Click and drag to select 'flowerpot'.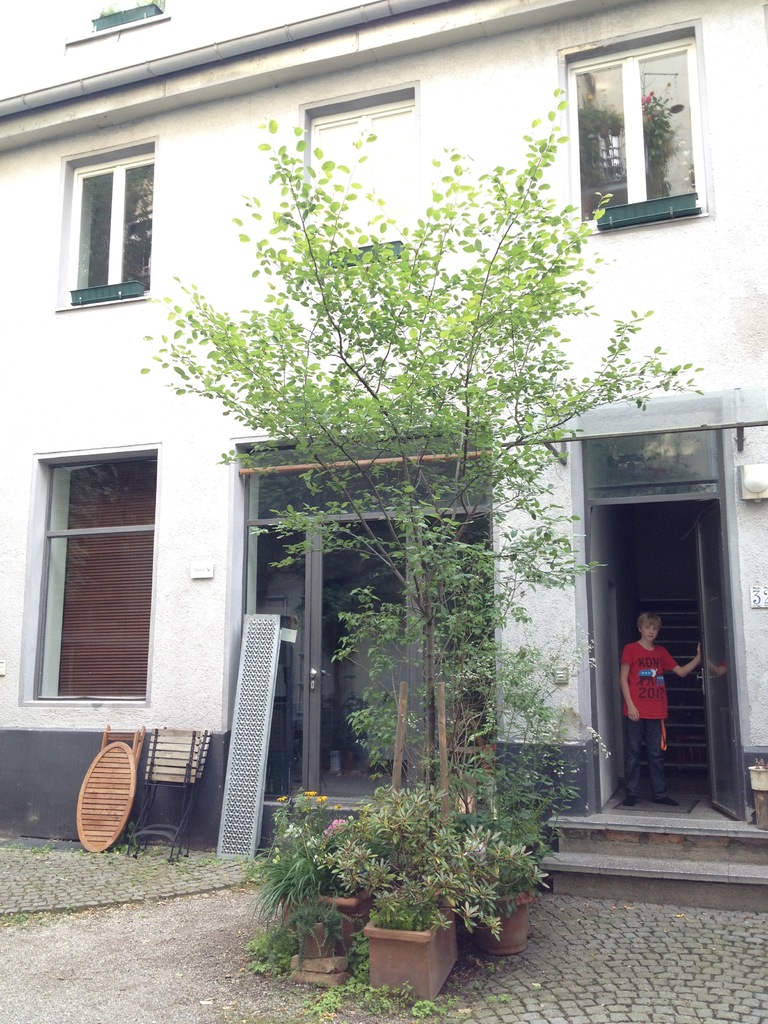
Selection: [289, 893, 367, 959].
